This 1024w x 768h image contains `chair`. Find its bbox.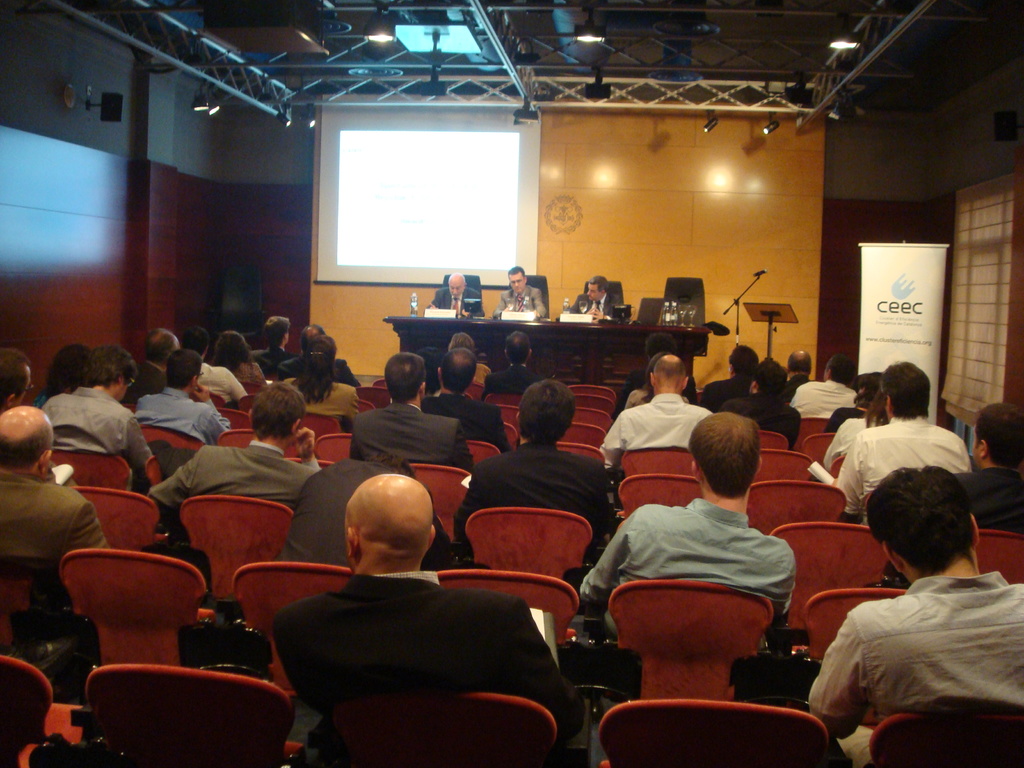
rect(509, 273, 551, 316).
